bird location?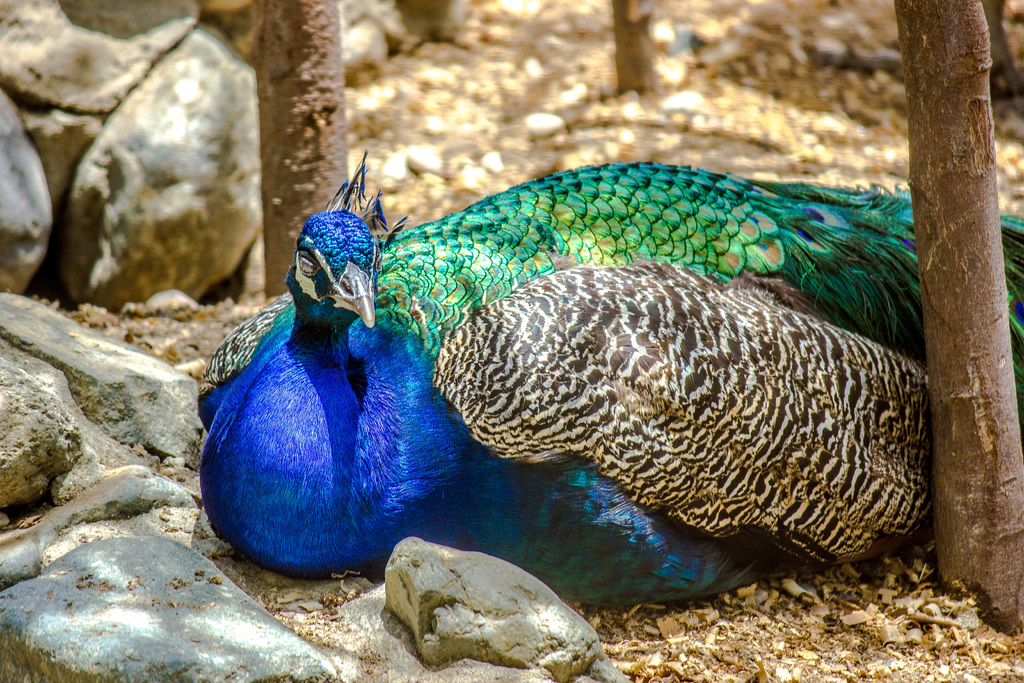
l=281, t=150, r=952, b=583
